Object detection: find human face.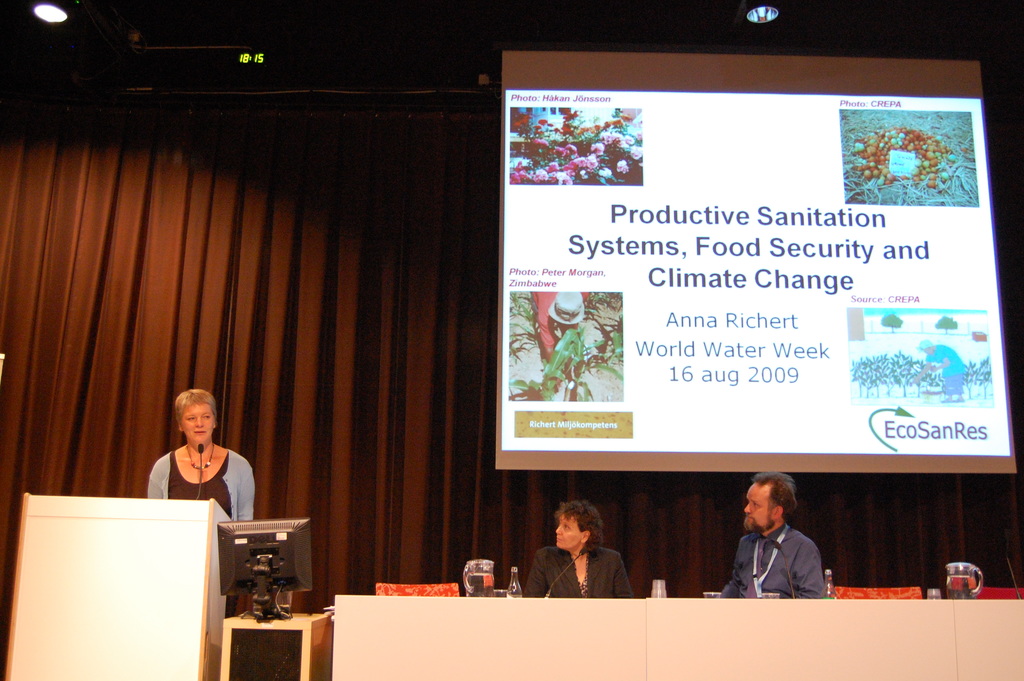
(left=742, top=480, right=771, bottom=529).
